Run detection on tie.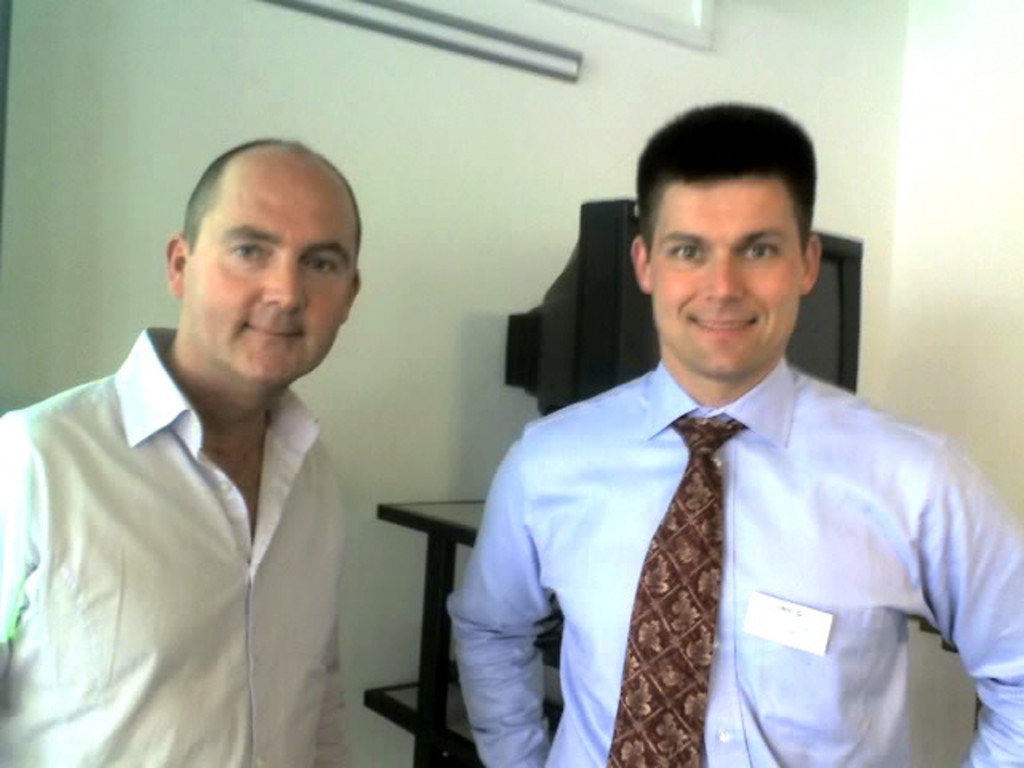
Result: <bbox>603, 410, 749, 766</bbox>.
